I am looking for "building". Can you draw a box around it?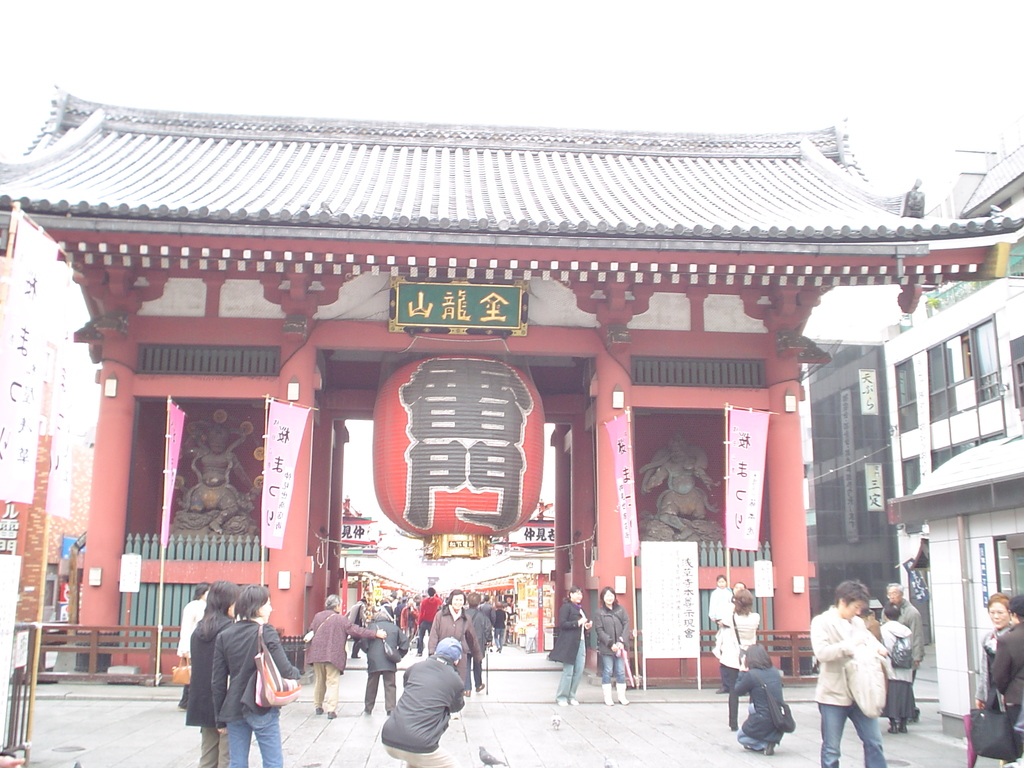
Sure, the bounding box is (882, 135, 1023, 730).
